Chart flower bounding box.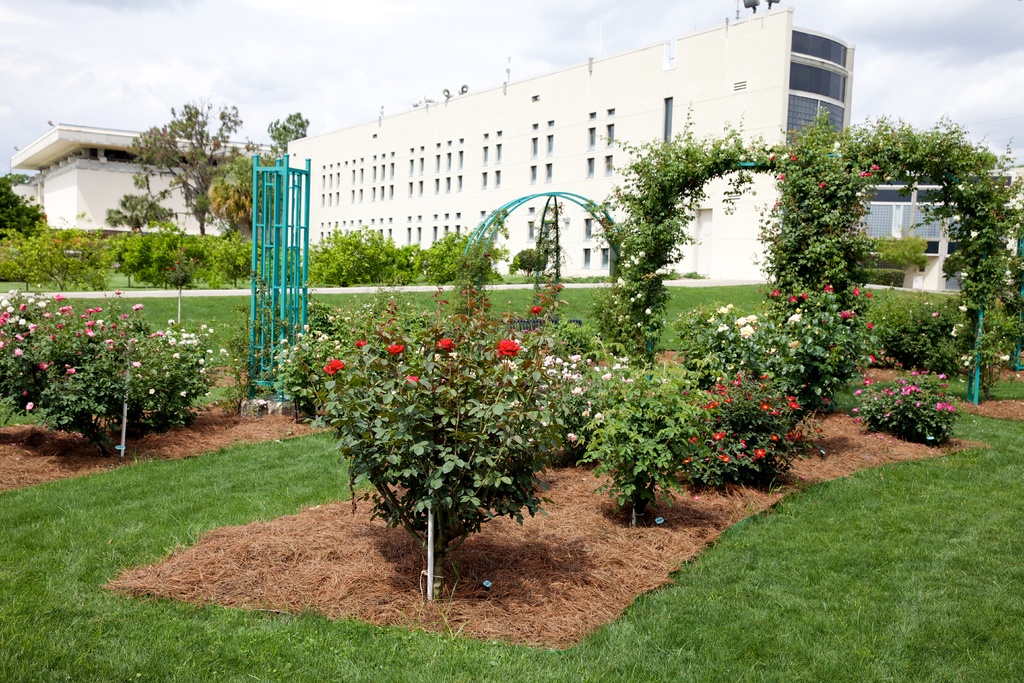
Charted: 570, 384, 584, 396.
